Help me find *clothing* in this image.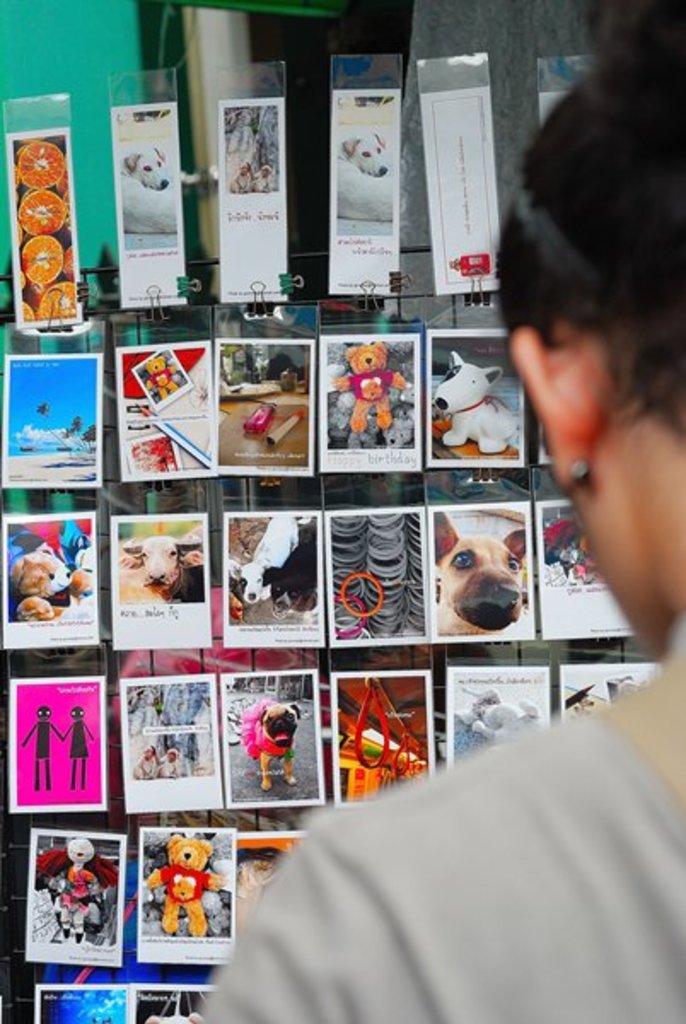
Found it: detection(227, 684, 671, 1015).
